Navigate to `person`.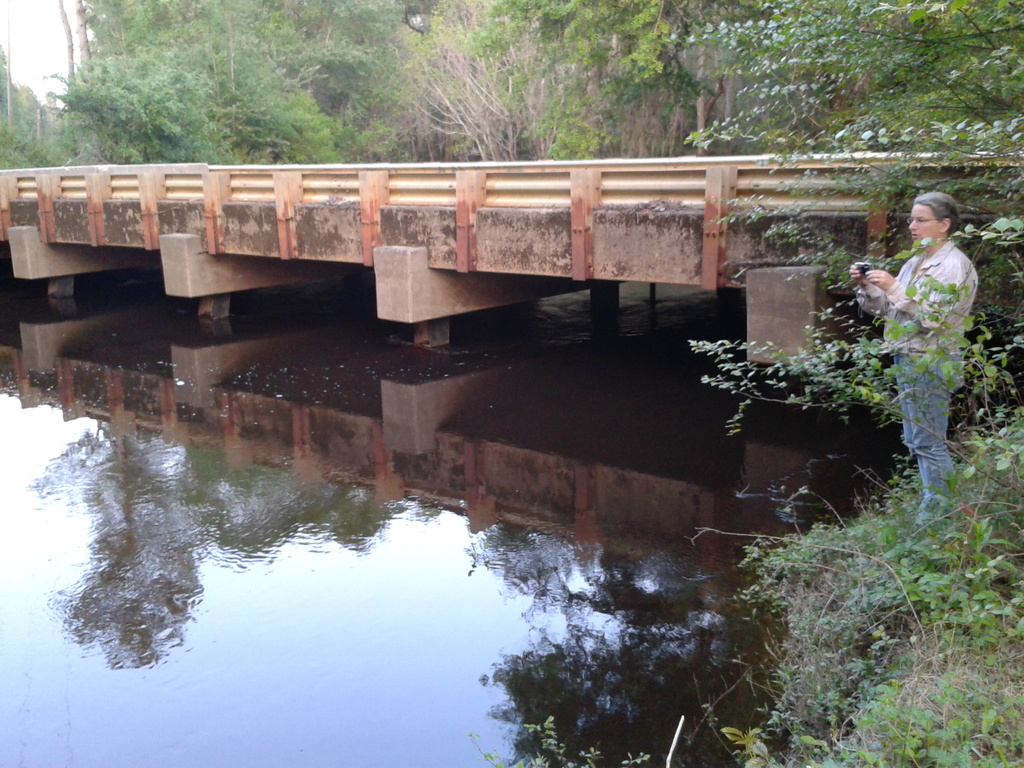
Navigation target: [x1=850, y1=191, x2=980, y2=528].
